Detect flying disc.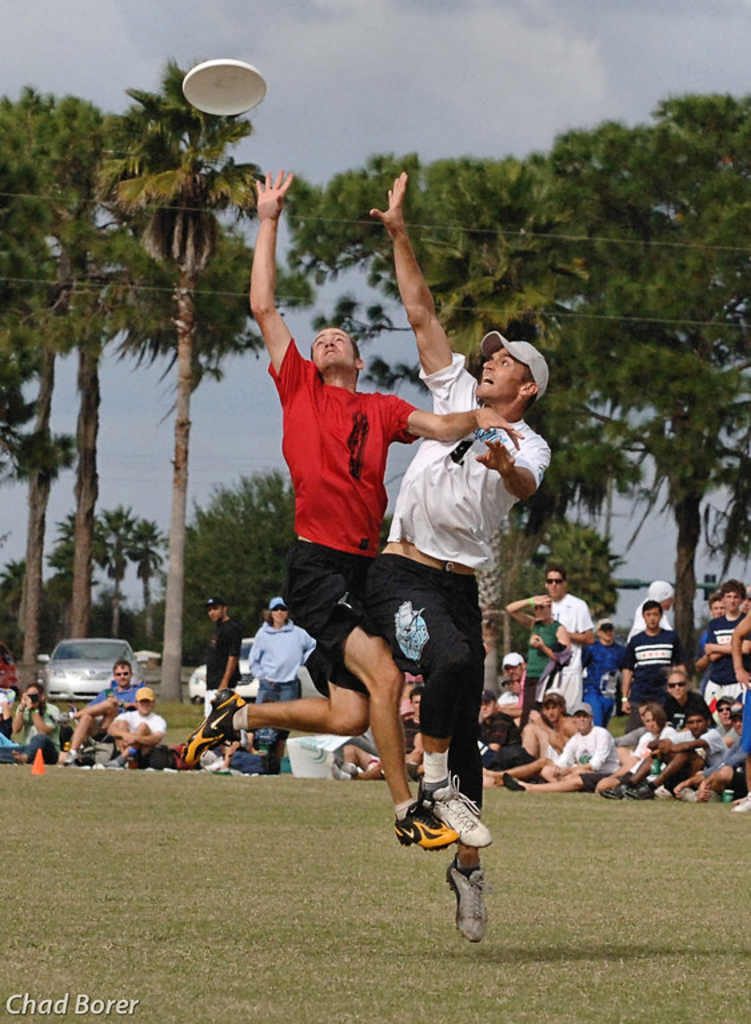
Detected at bbox=(183, 57, 267, 115).
